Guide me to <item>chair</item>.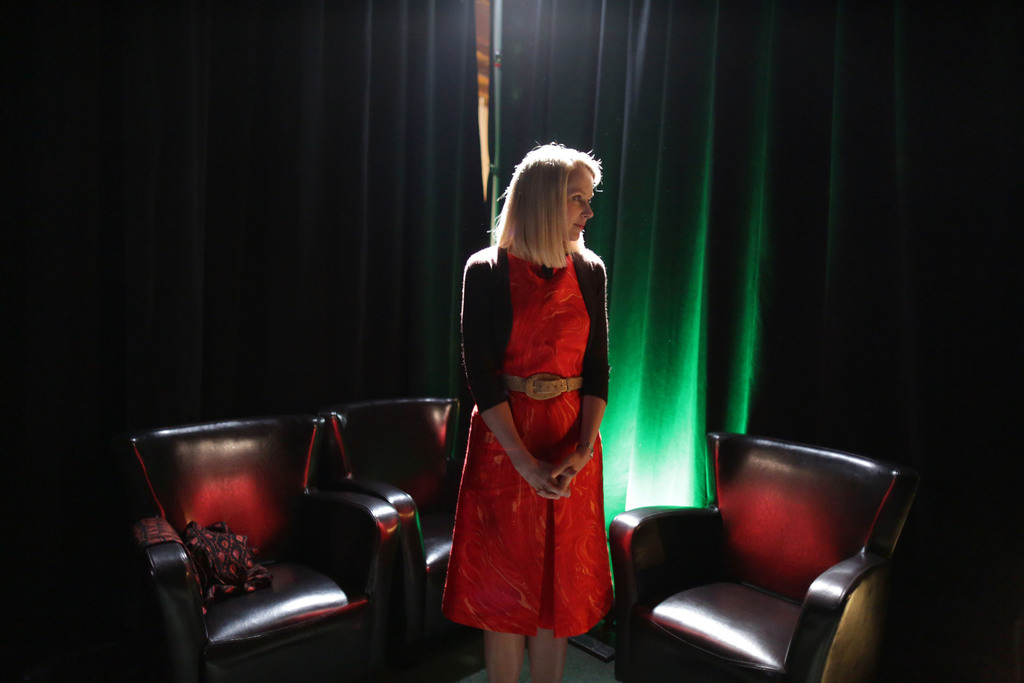
Guidance: <bbox>321, 396, 495, 682</bbox>.
